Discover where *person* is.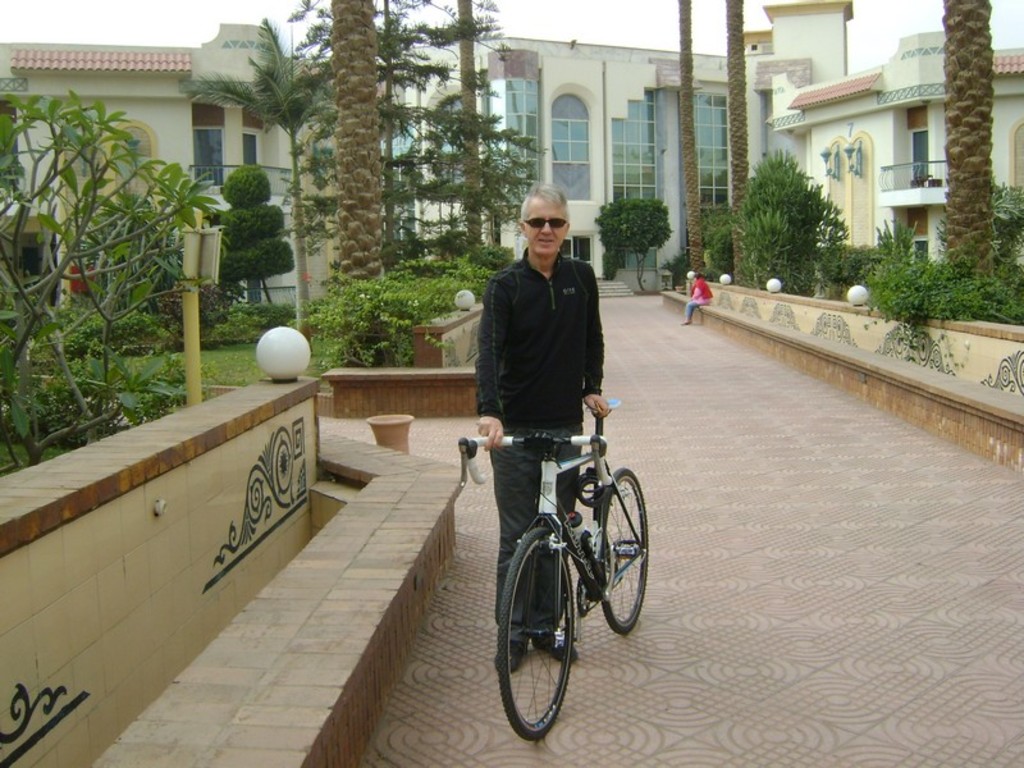
Discovered at [476, 180, 608, 676].
